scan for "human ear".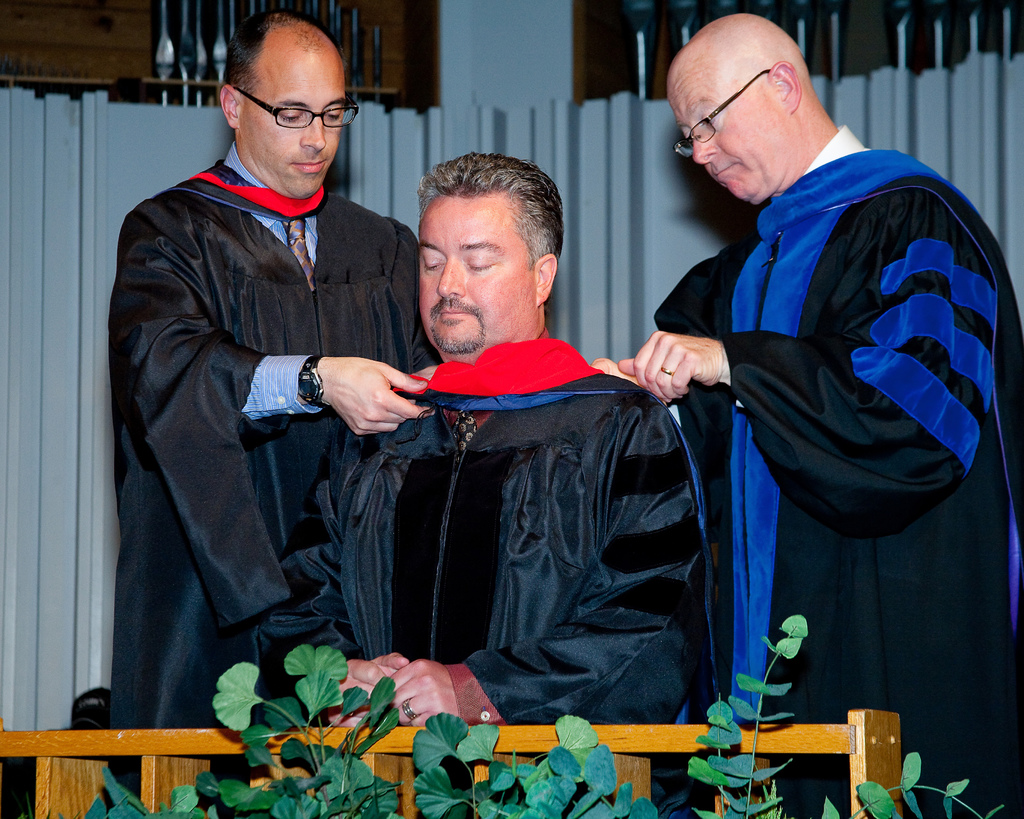
Scan result: bbox=[220, 84, 239, 131].
